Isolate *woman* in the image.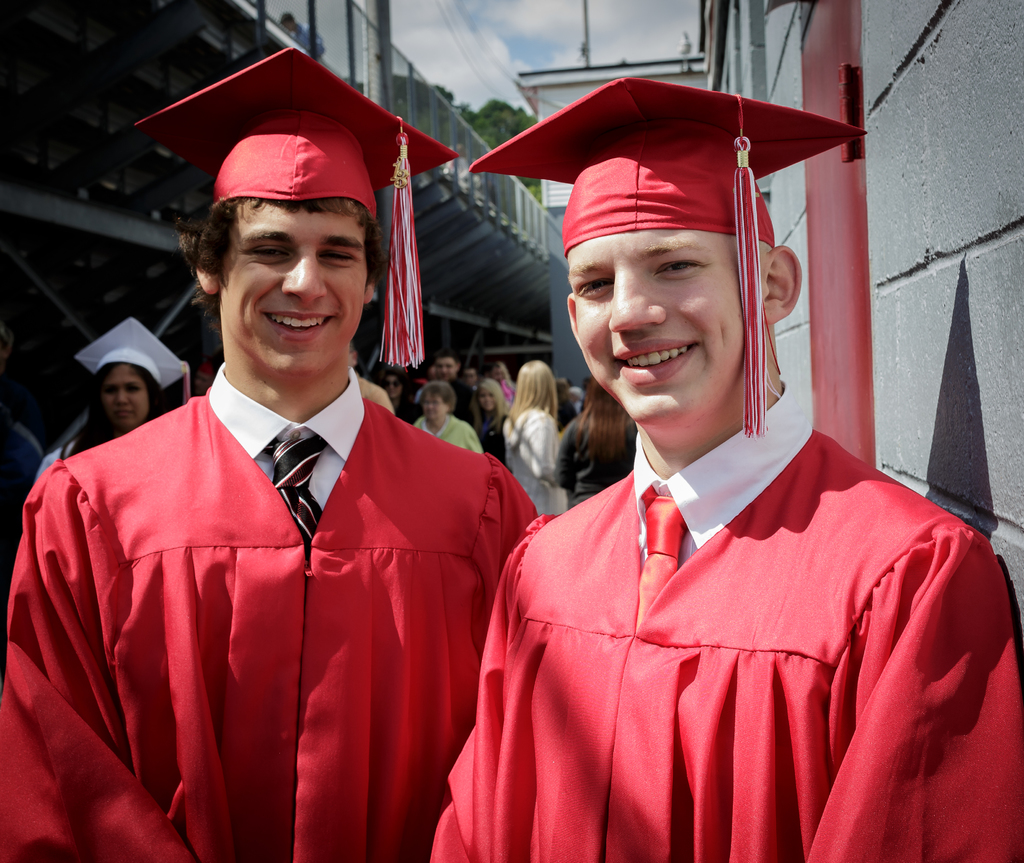
Isolated region: <box>412,379,485,454</box>.
